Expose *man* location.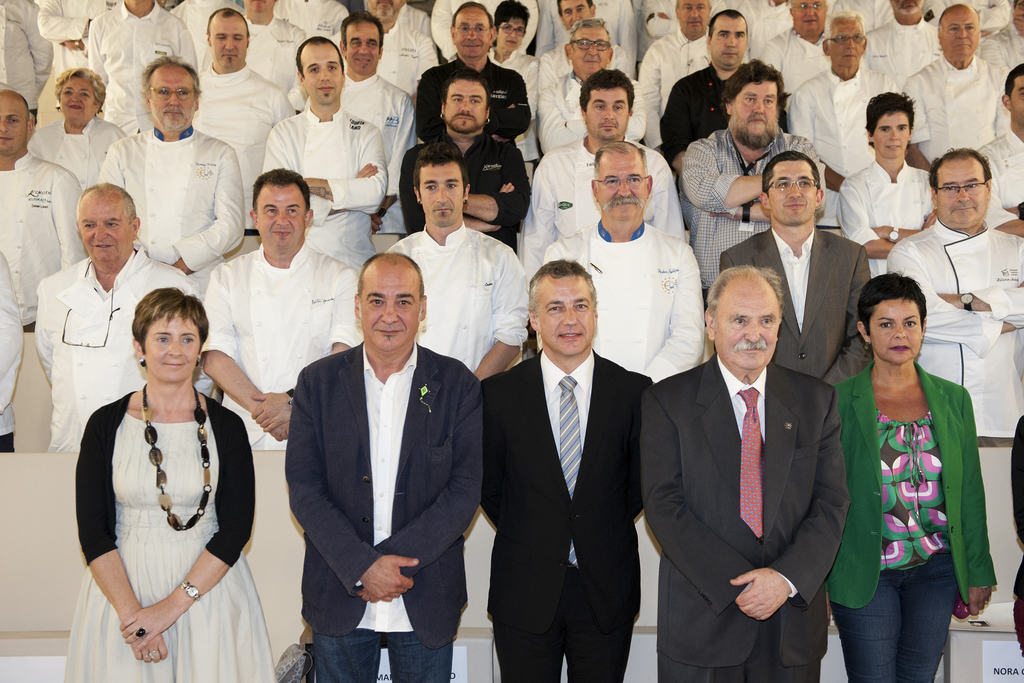
Exposed at 863:0:939:75.
